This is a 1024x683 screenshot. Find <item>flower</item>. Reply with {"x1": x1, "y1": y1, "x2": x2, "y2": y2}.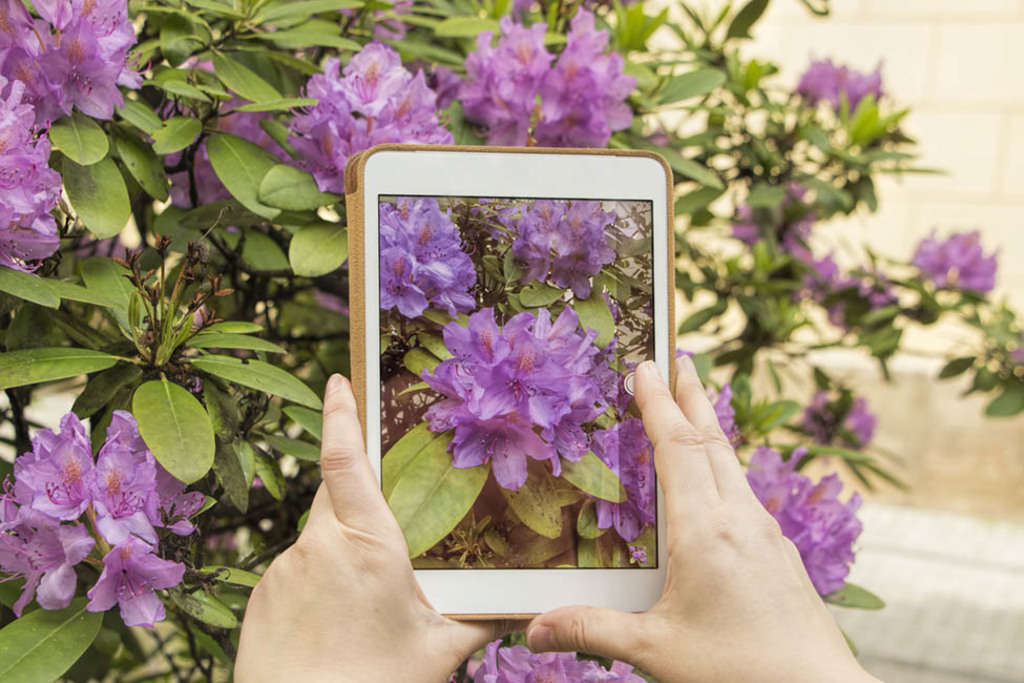
{"x1": 421, "y1": 297, "x2": 622, "y2": 492}.
